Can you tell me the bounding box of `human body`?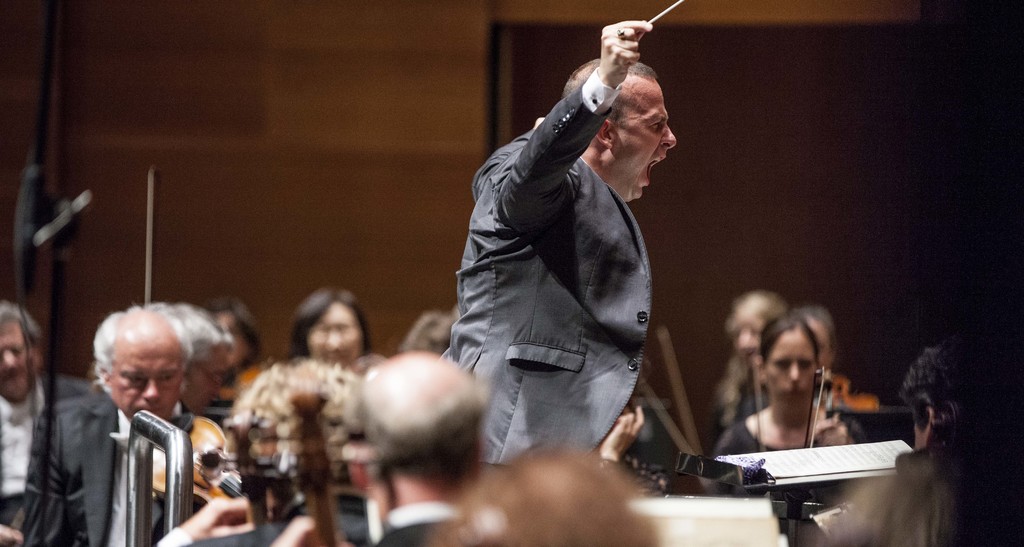
bbox=[828, 338, 1023, 543].
